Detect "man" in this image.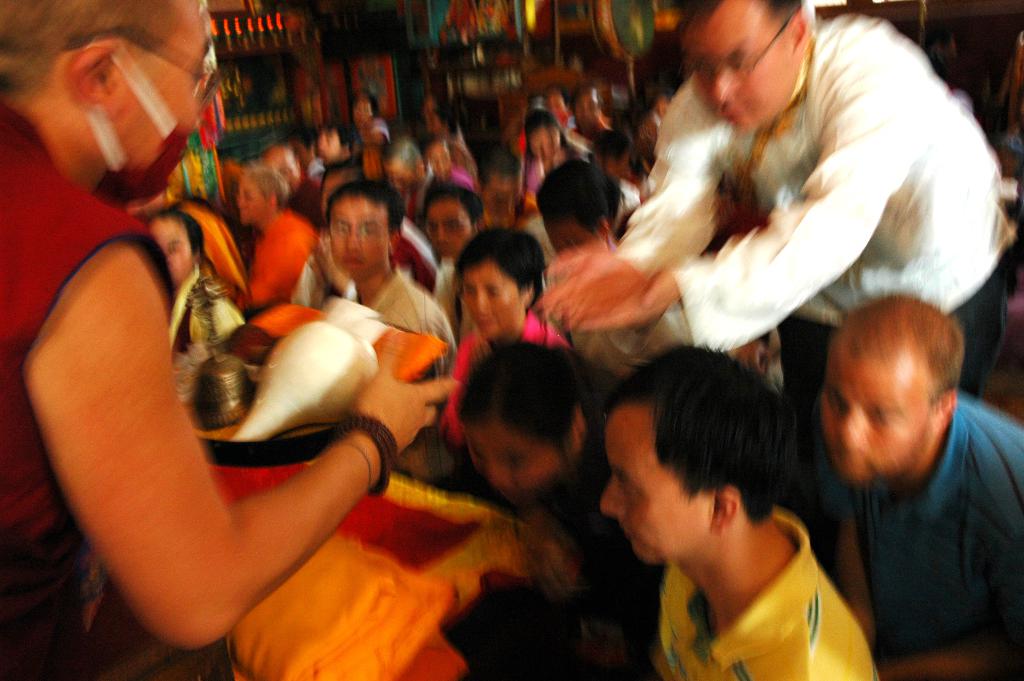
Detection: locate(752, 285, 1023, 679).
